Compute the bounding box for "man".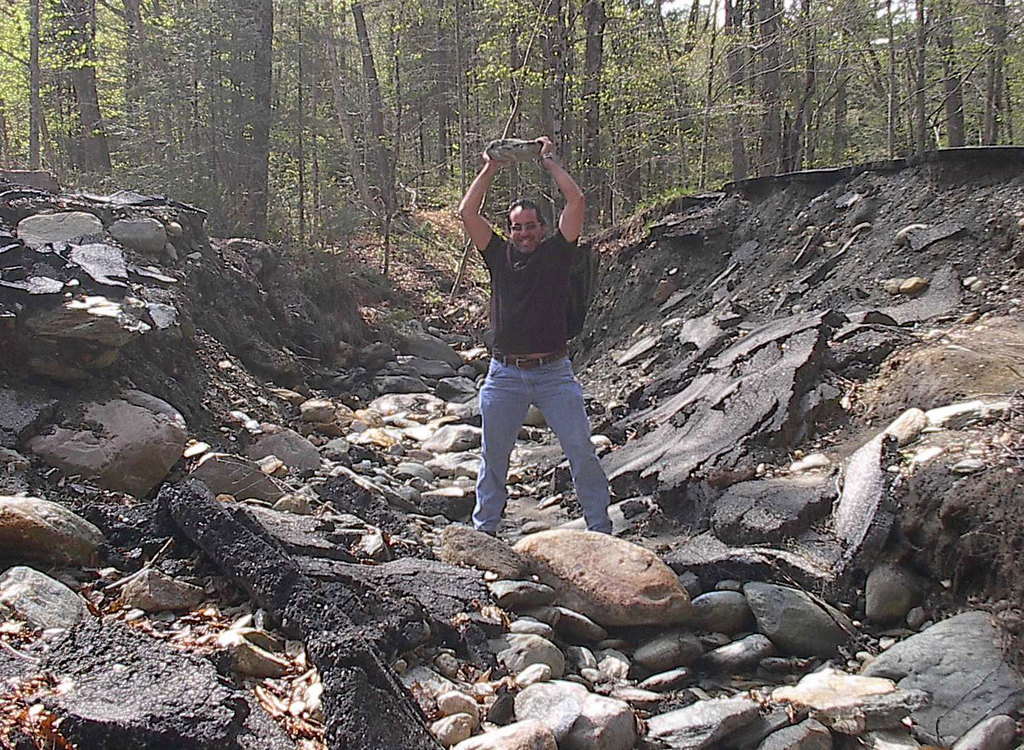
pyautogui.locateOnScreen(457, 134, 610, 540).
